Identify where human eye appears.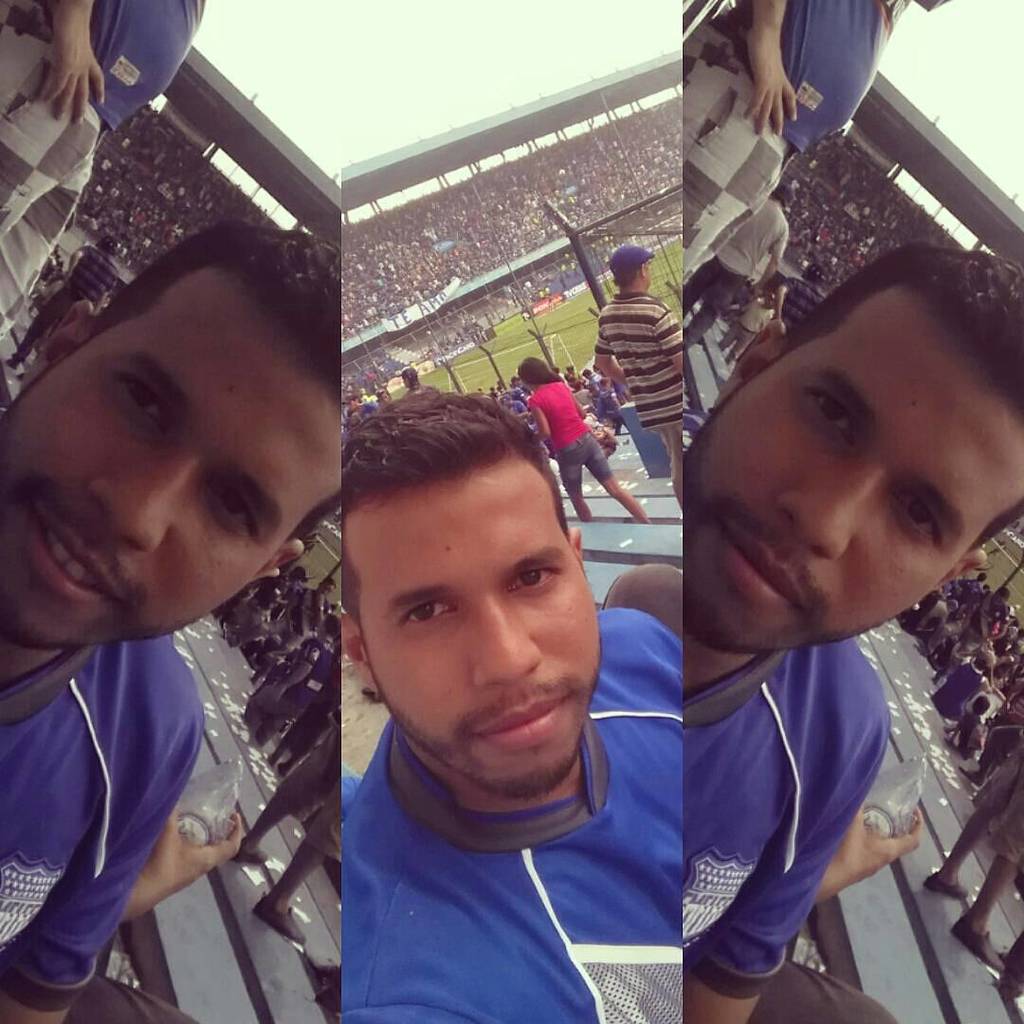
Appears at bbox(893, 483, 951, 545).
